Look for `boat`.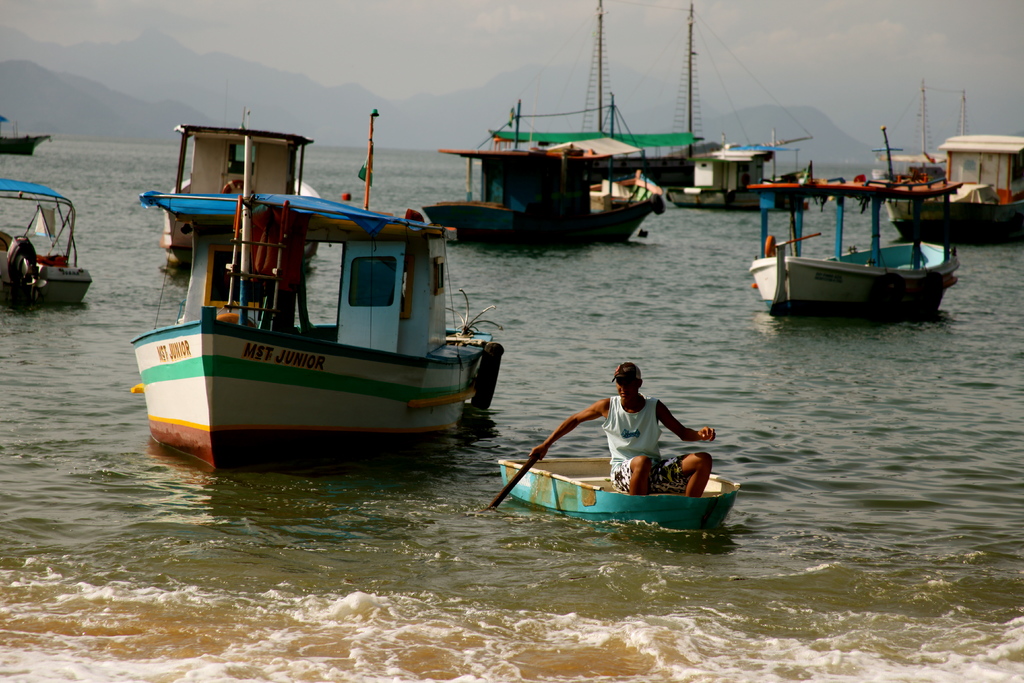
Found: select_region(150, 120, 330, 263).
